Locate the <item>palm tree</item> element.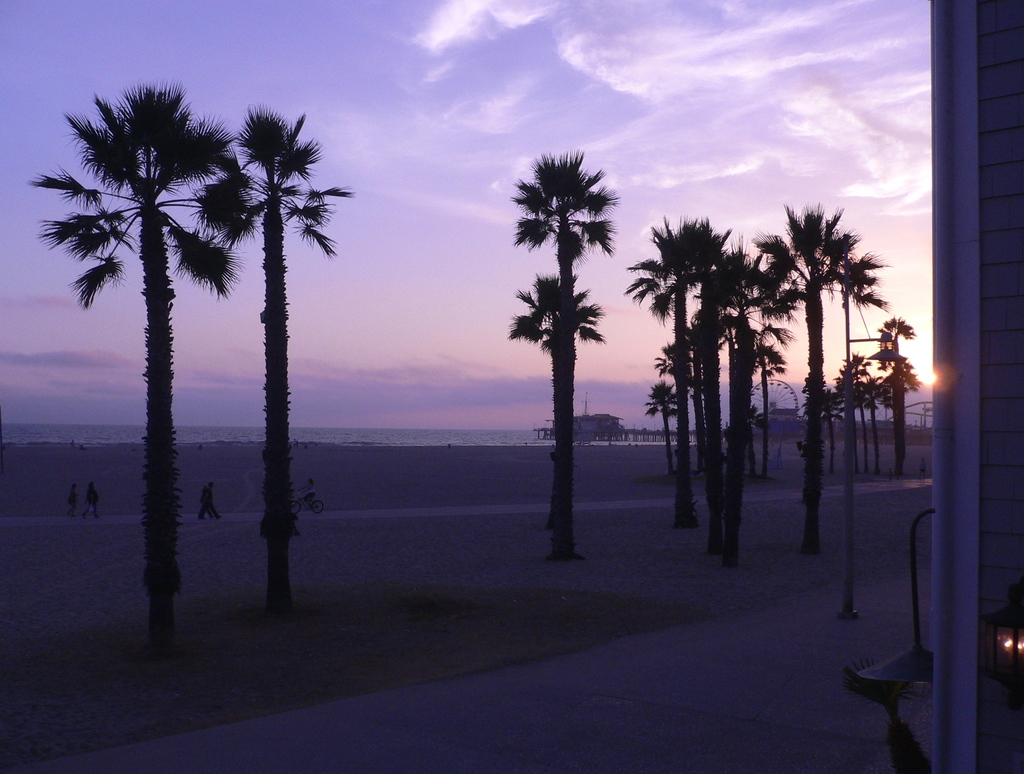
Element bbox: 515, 268, 583, 534.
